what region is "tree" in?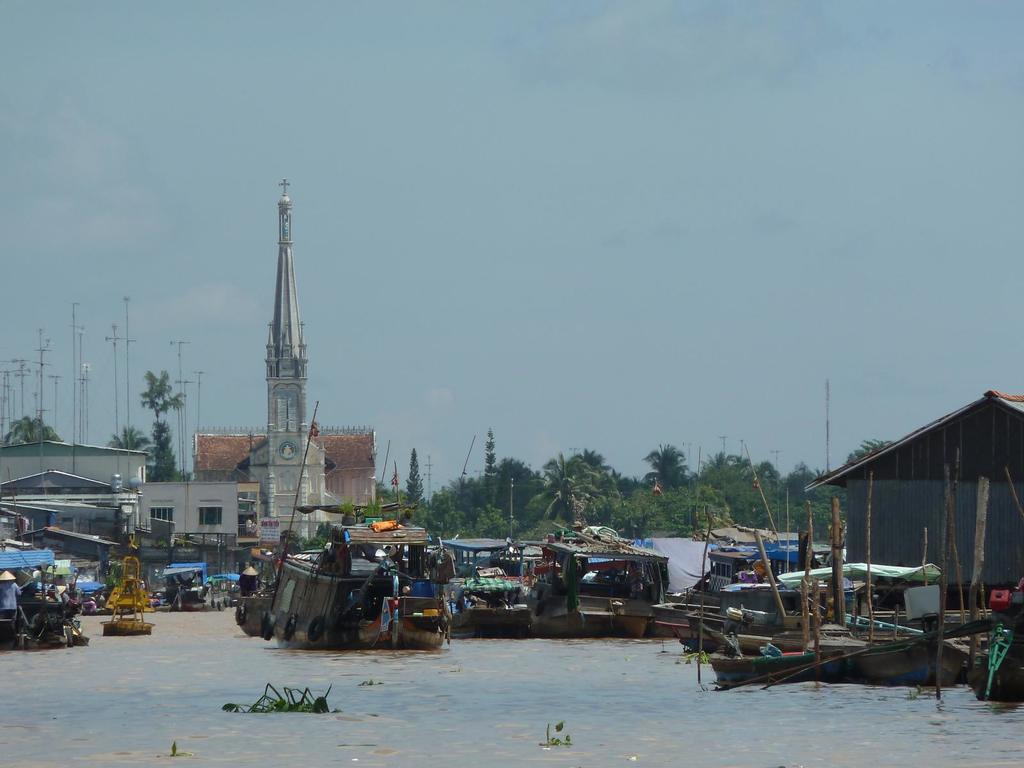
crop(108, 424, 149, 452).
